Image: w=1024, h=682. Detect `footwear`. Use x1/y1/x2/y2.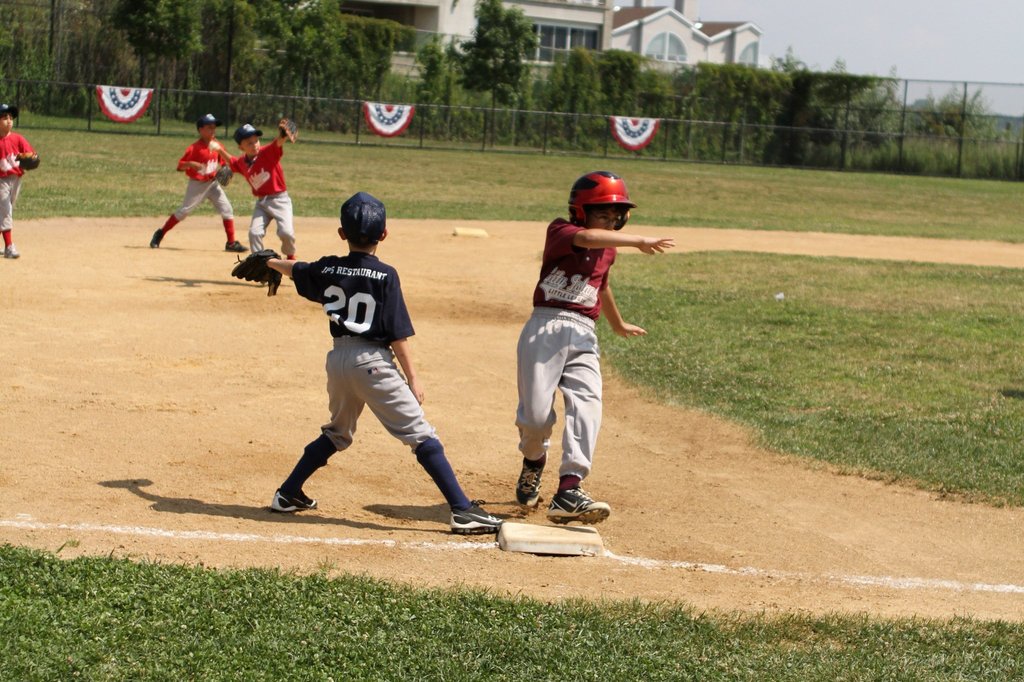
511/451/545/505.
